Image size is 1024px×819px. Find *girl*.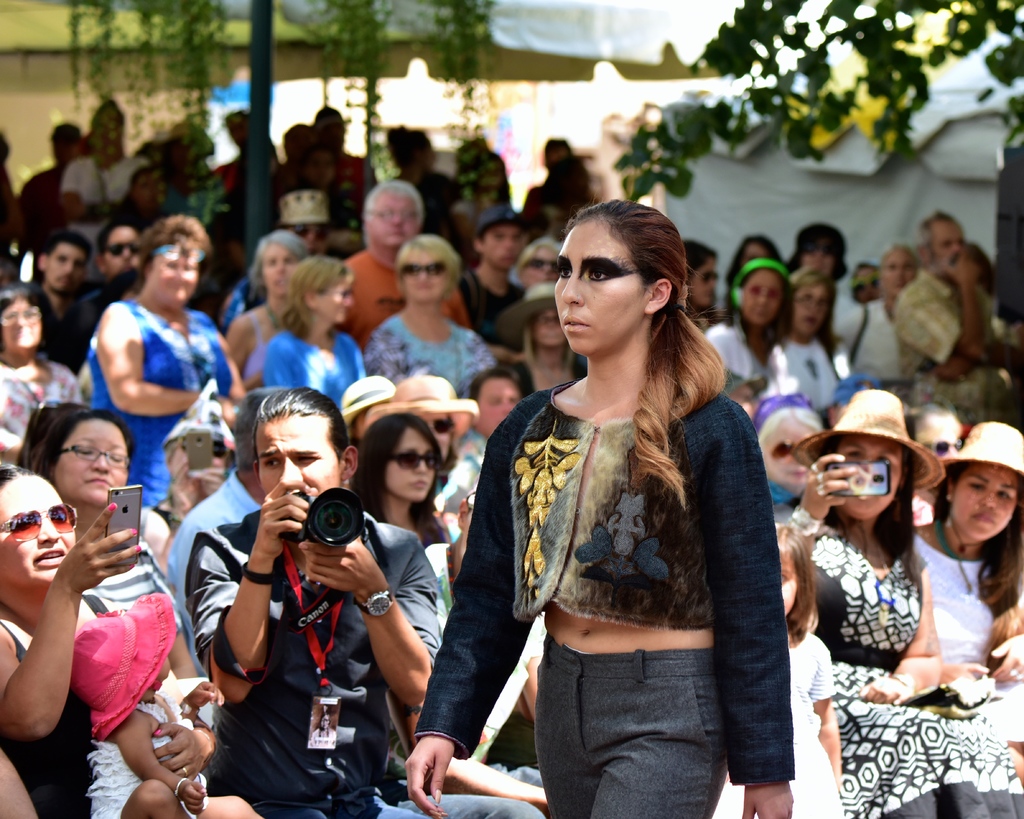
[913, 423, 1023, 791].
